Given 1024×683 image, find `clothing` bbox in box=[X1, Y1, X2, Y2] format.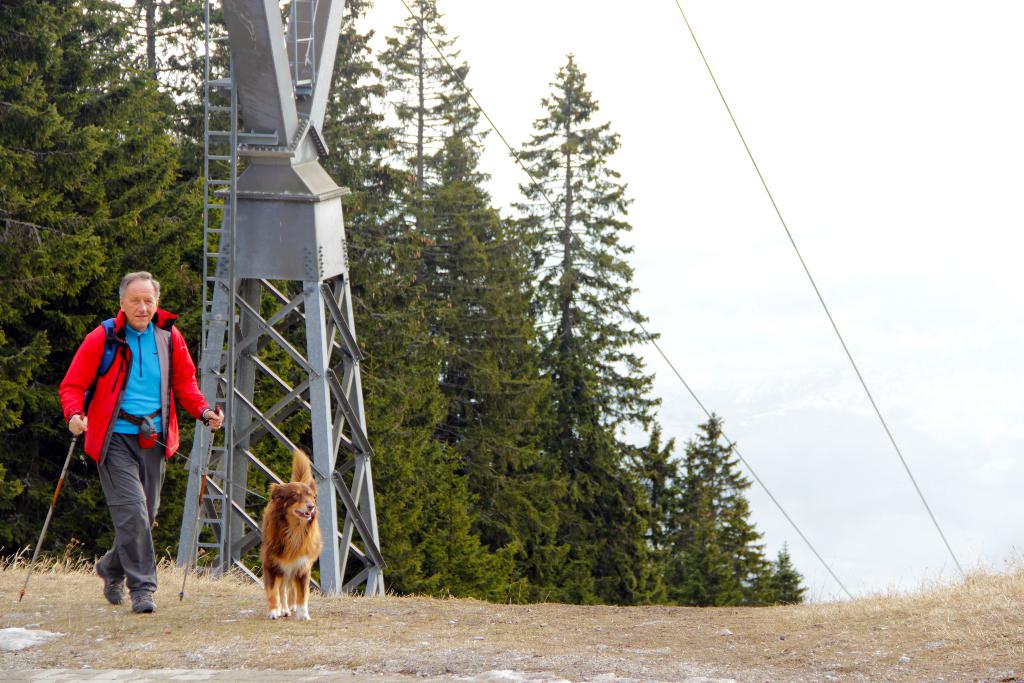
box=[58, 284, 195, 590].
